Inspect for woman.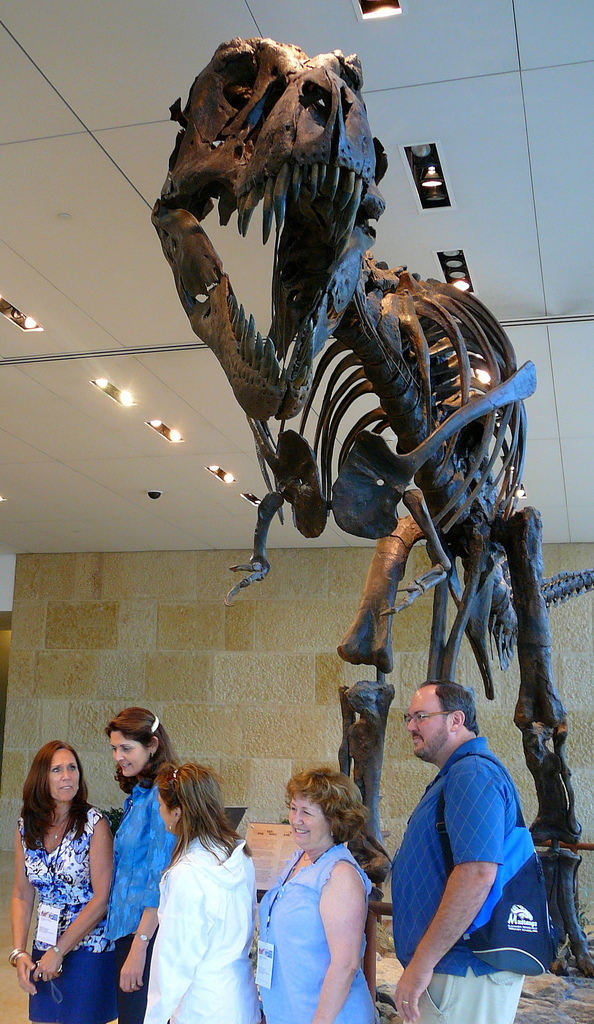
Inspection: bbox(99, 704, 189, 1023).
